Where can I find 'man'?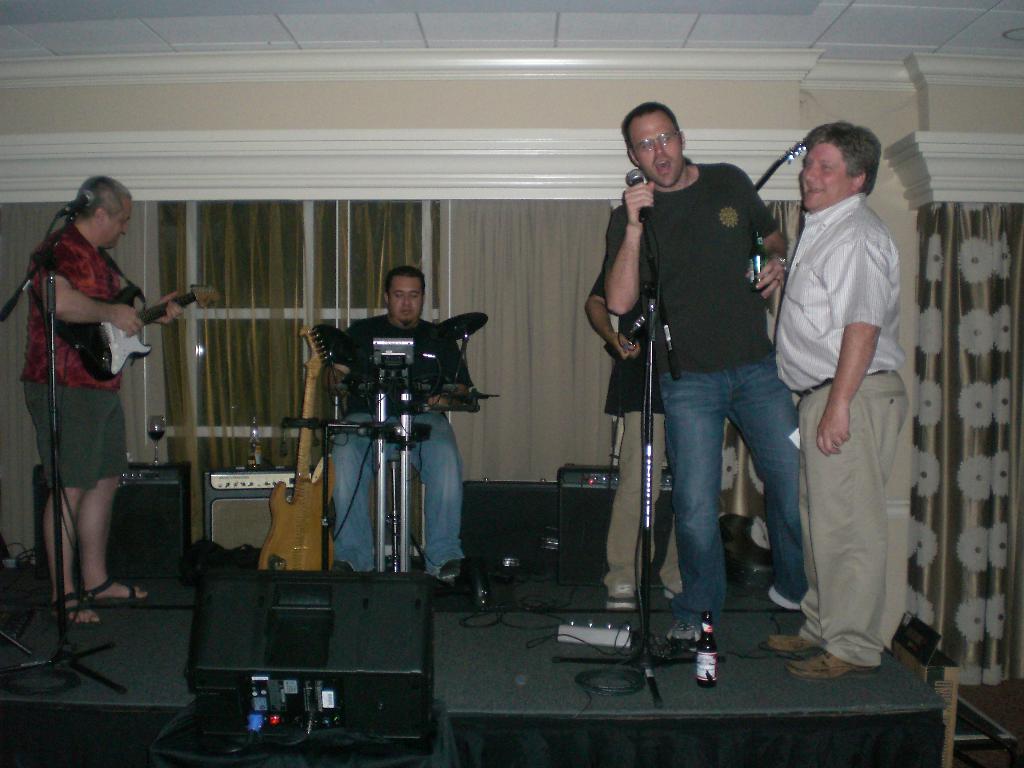
You can find it at bbox=[328, 264, 481, 584].
